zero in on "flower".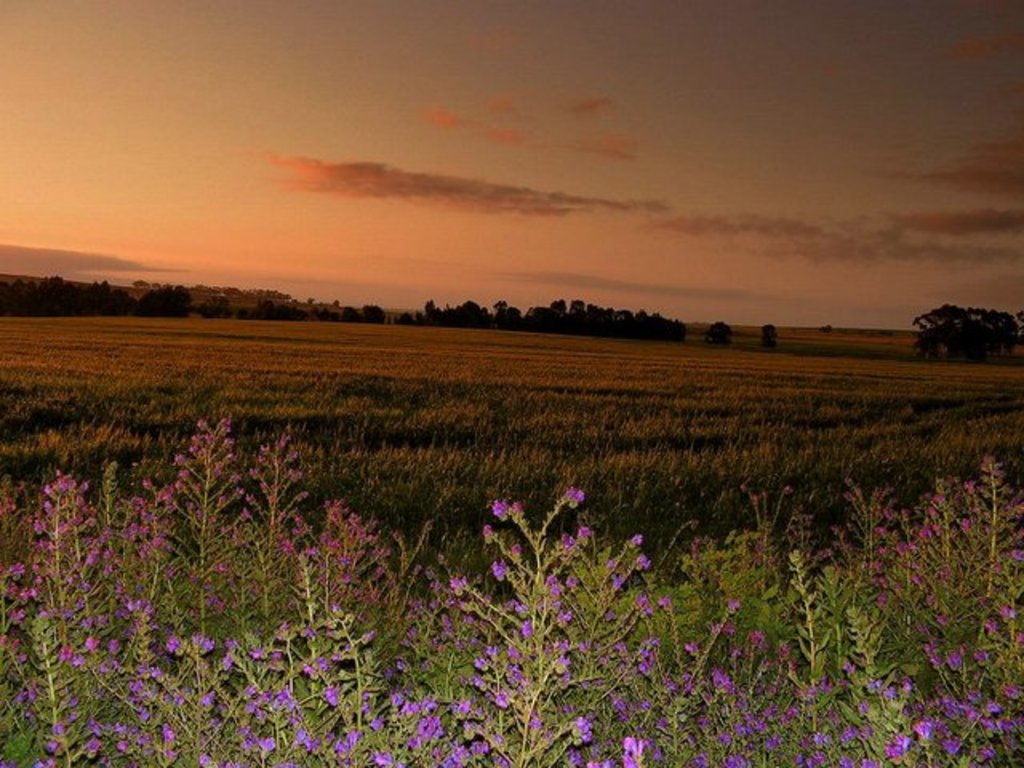
Zeroed in: (x1=414, y1=712, x2=430, y2=741).
